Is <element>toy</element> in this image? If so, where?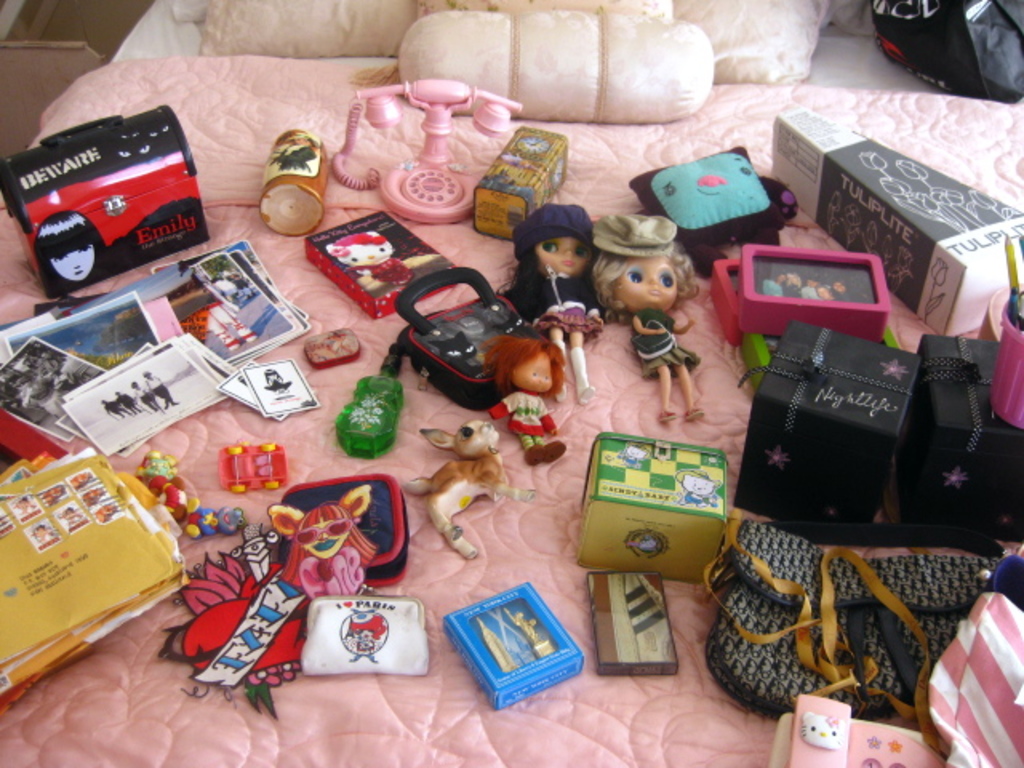
Yes, at bbox=[283, 480, 389, 598].
